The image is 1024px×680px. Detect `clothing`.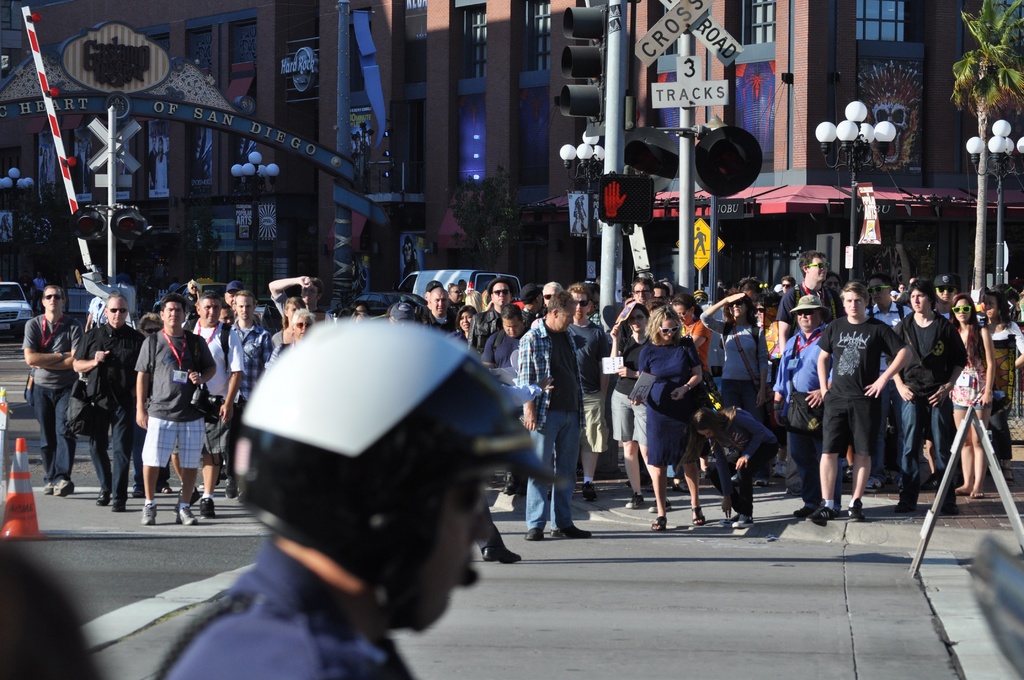
Detection: BBox(187, 322, 247, 453).
